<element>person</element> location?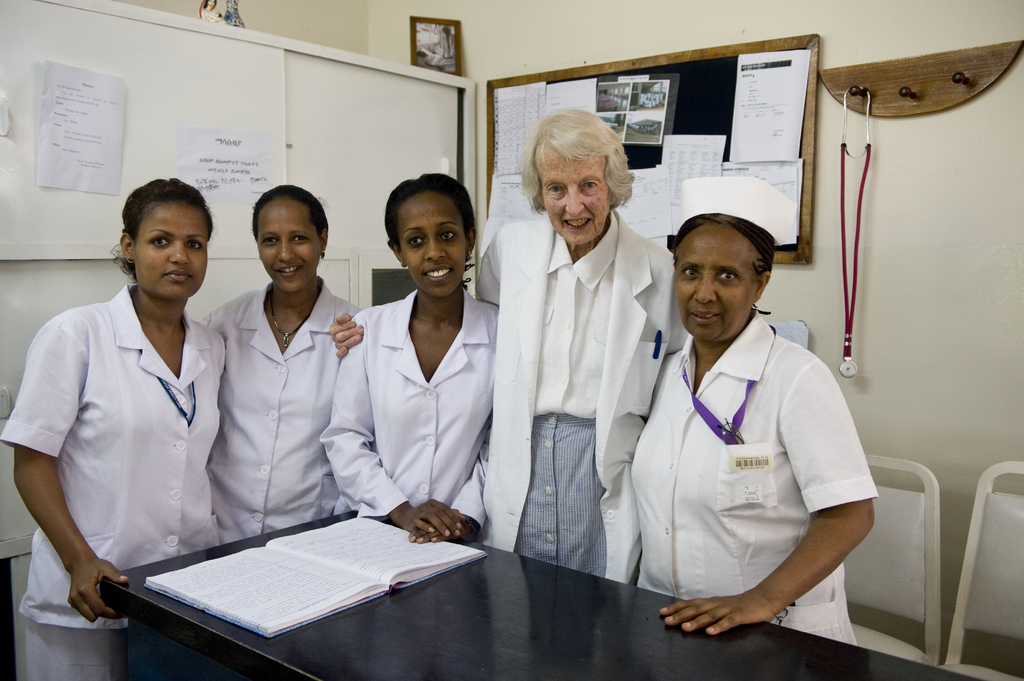
(316,170,499,554)
